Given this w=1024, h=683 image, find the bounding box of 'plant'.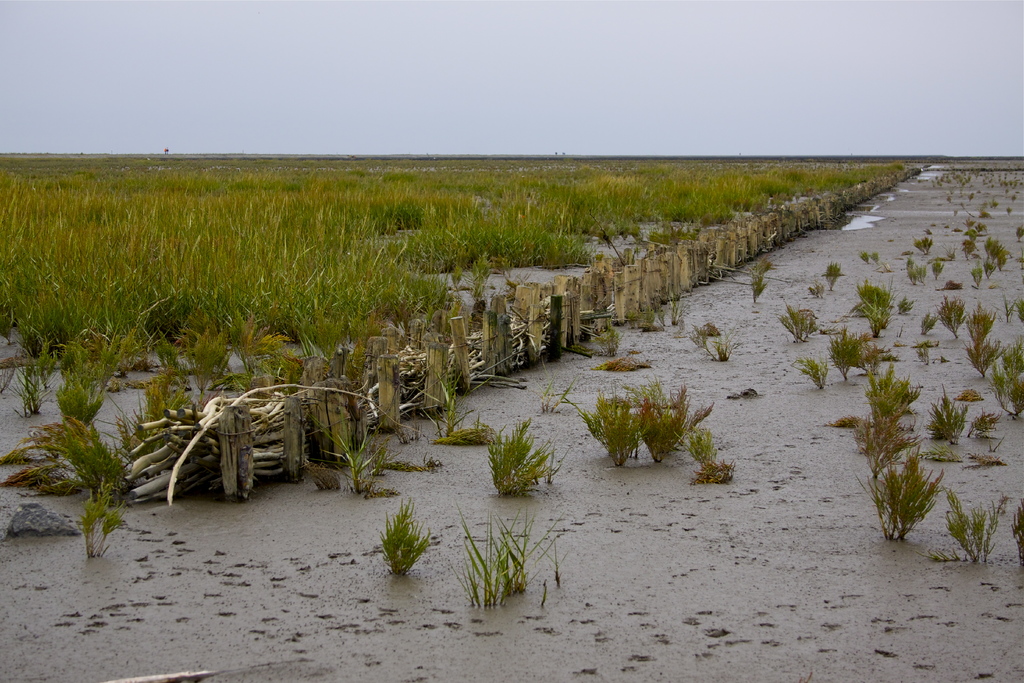
detection(936, 289, 967, 340).
